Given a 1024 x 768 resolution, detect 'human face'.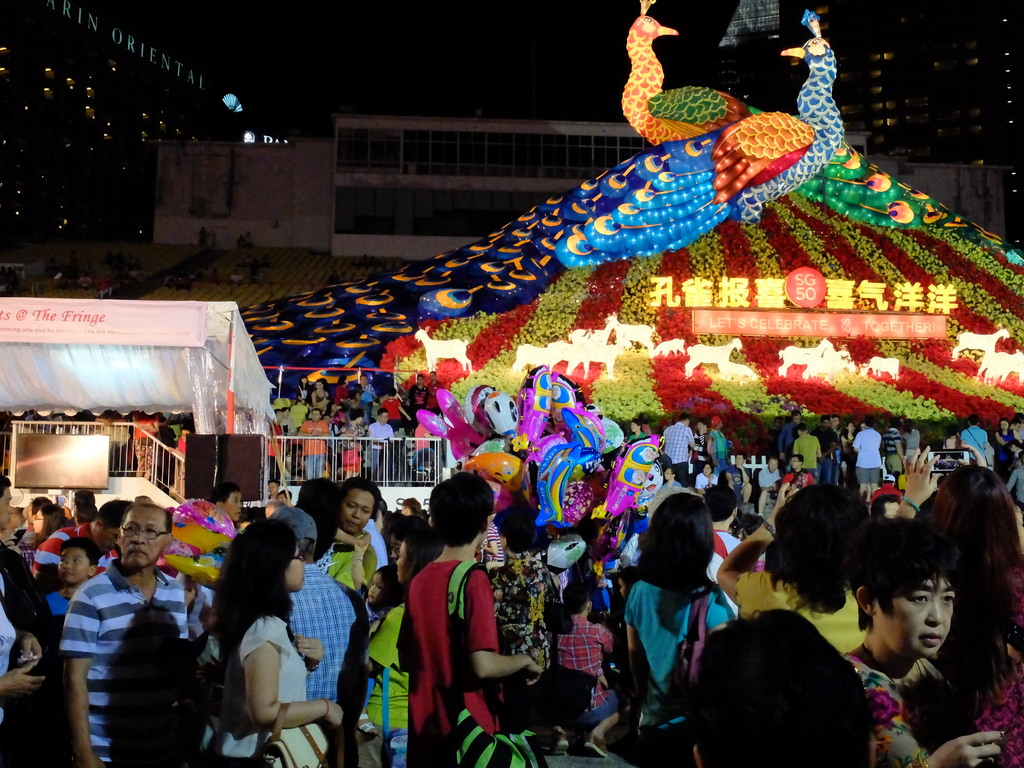
331, 403, 336, 410.
